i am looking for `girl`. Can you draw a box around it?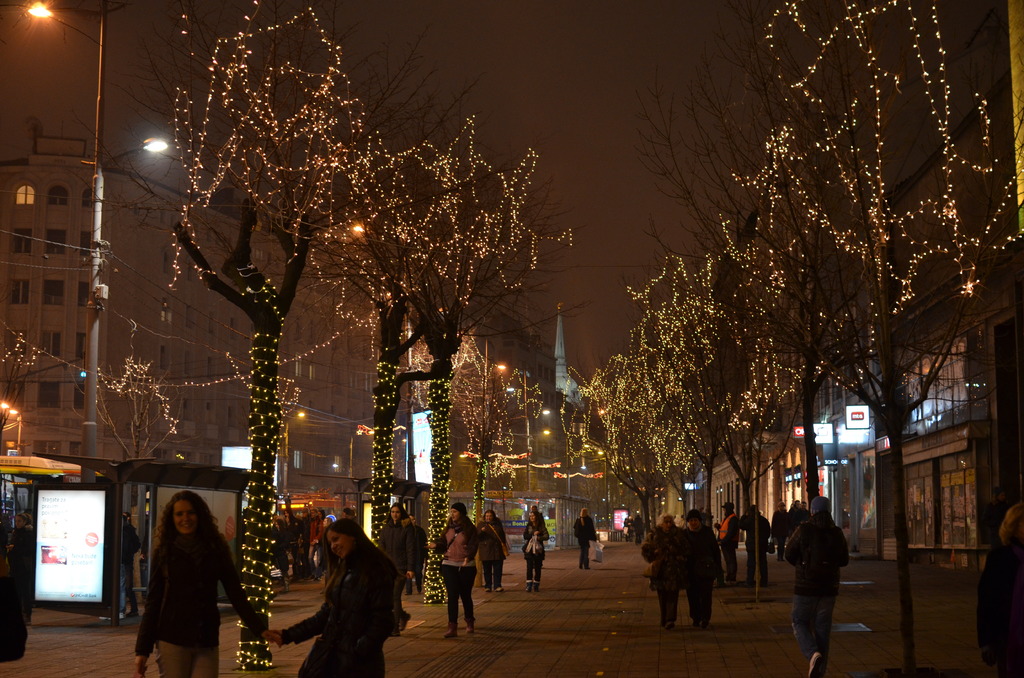
Sure, the bounding box is locate(134, 482, 252, 671).
